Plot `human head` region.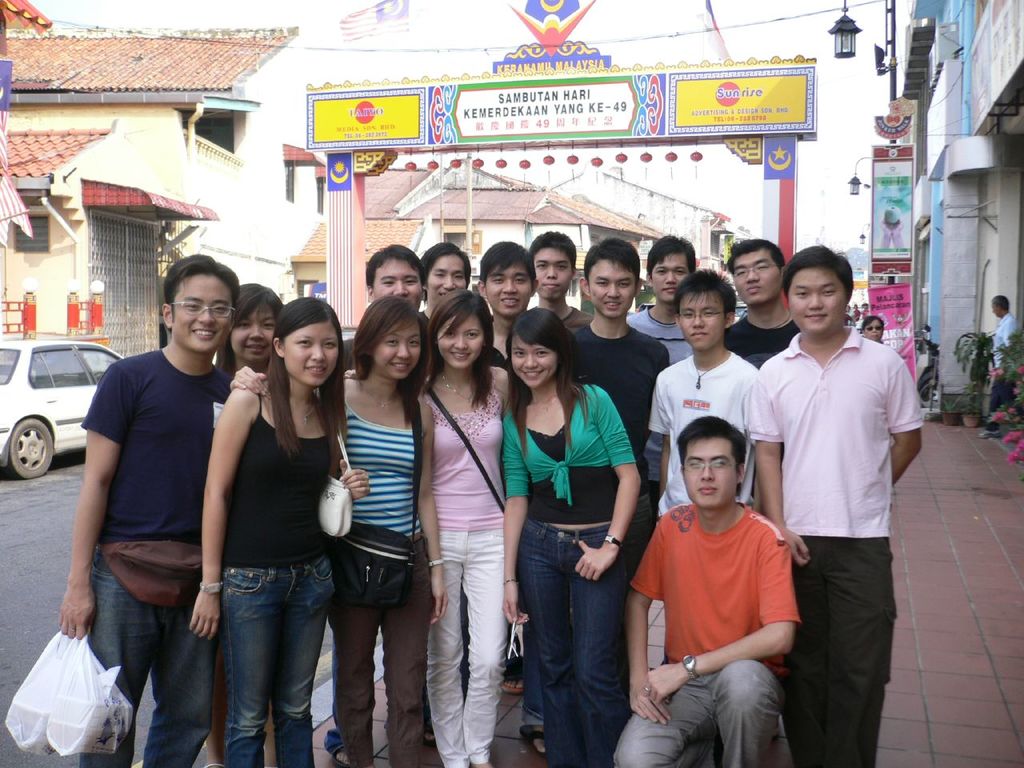
Plotted at 273,294,343,387.
